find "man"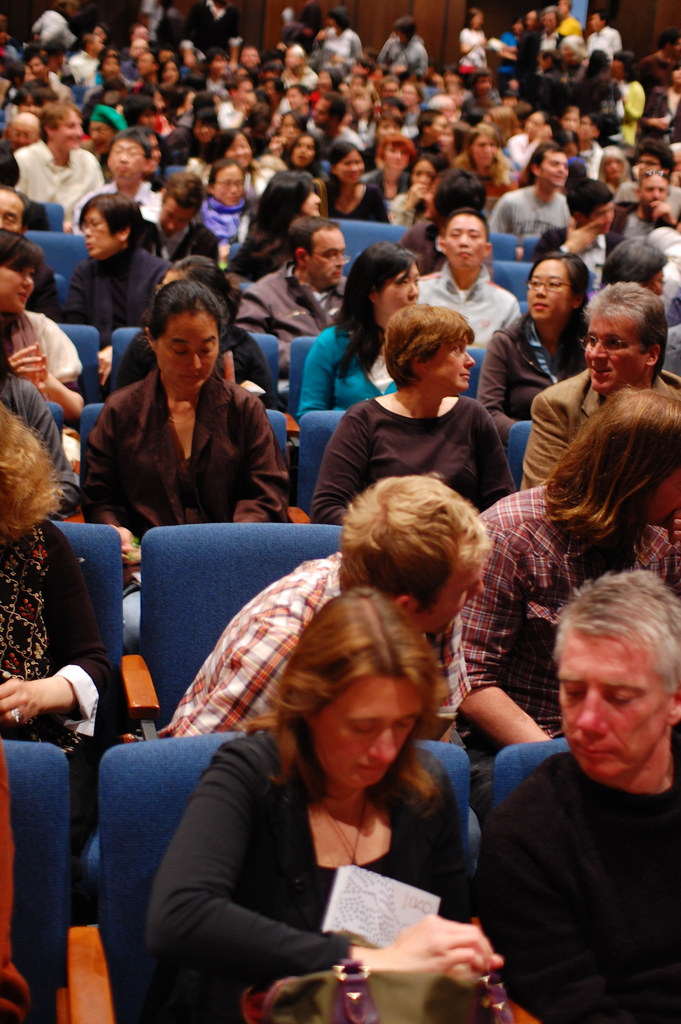
0 112 42 156
